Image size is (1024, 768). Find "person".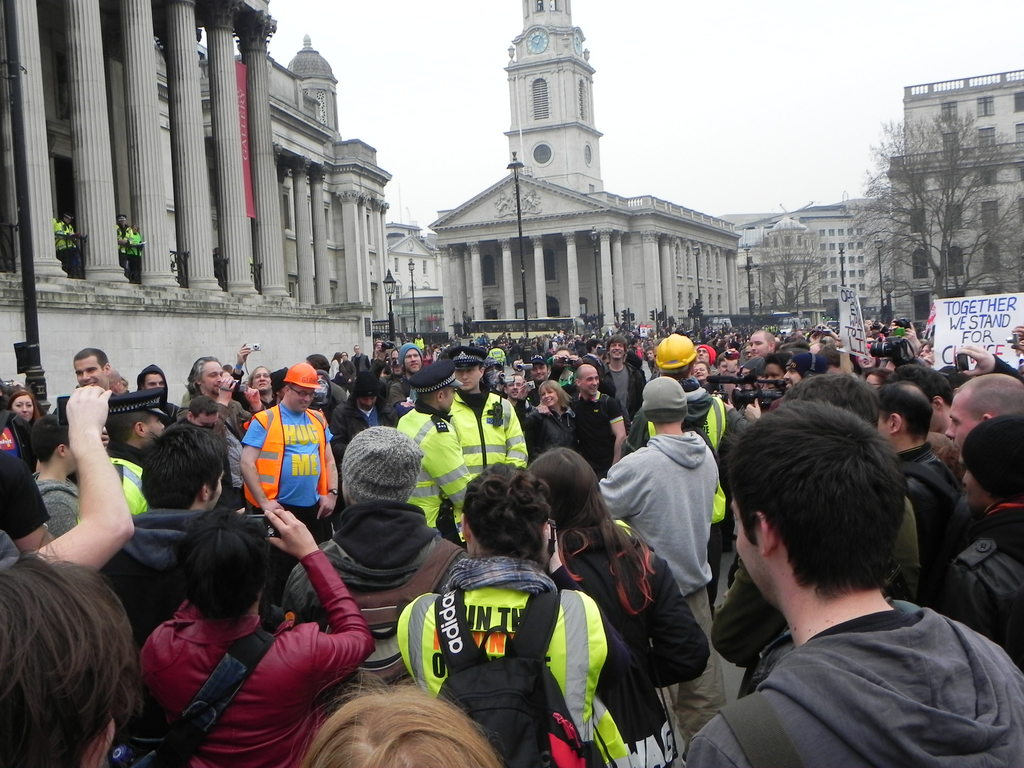
<region>932, 411, 1023, 662</region>.
